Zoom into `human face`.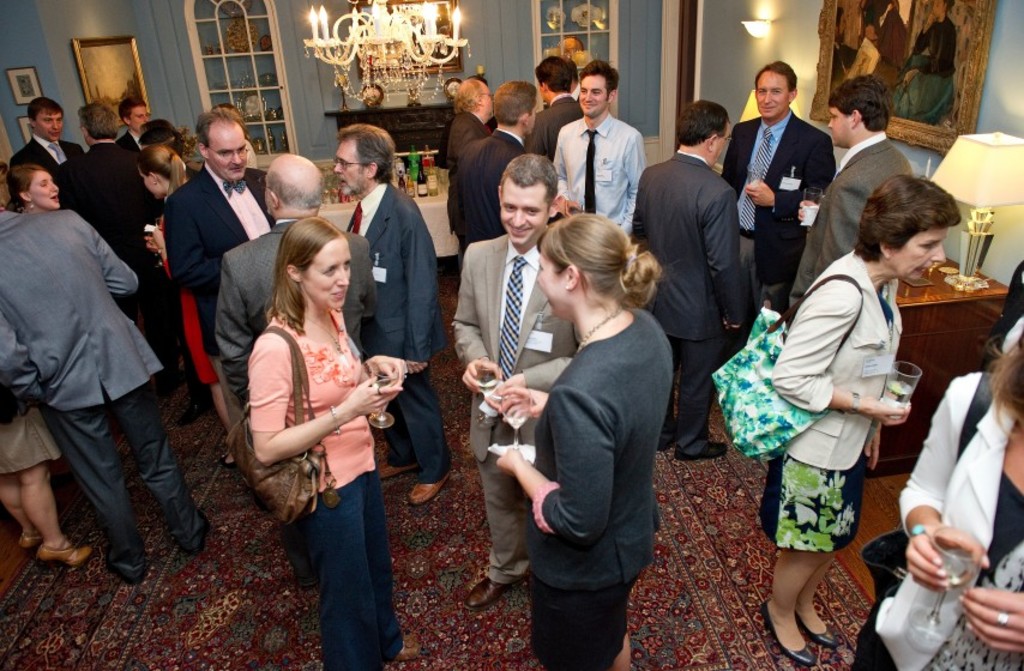
Zoom target: select_region(25, 173, 59, 206).
